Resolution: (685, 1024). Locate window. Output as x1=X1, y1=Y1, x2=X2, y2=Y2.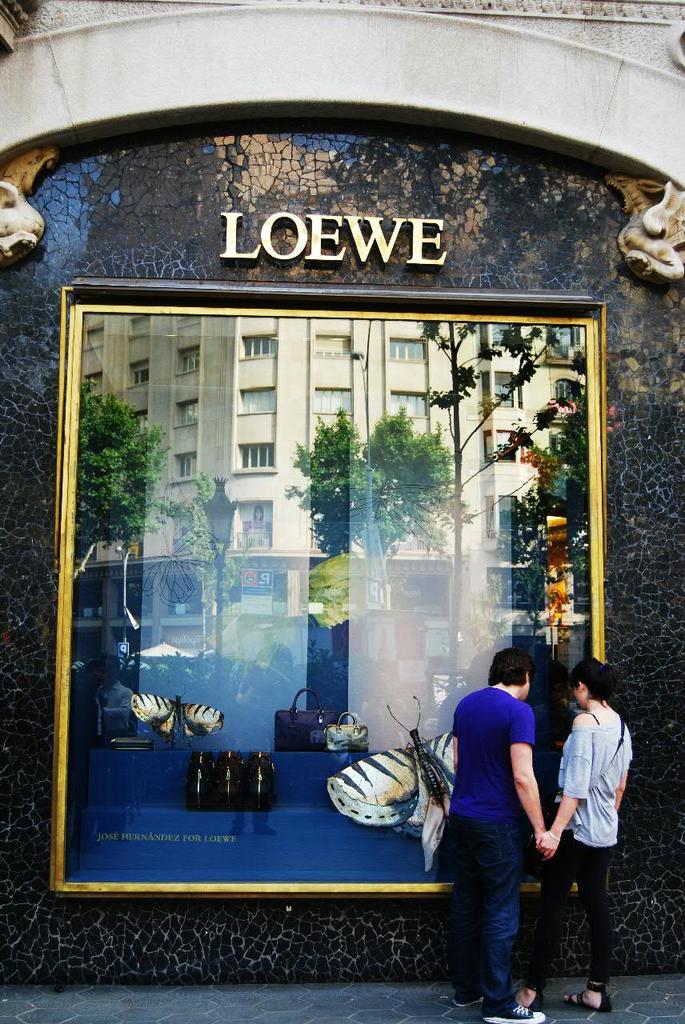
x1=483, y1=494, x2=496, y2=542.
